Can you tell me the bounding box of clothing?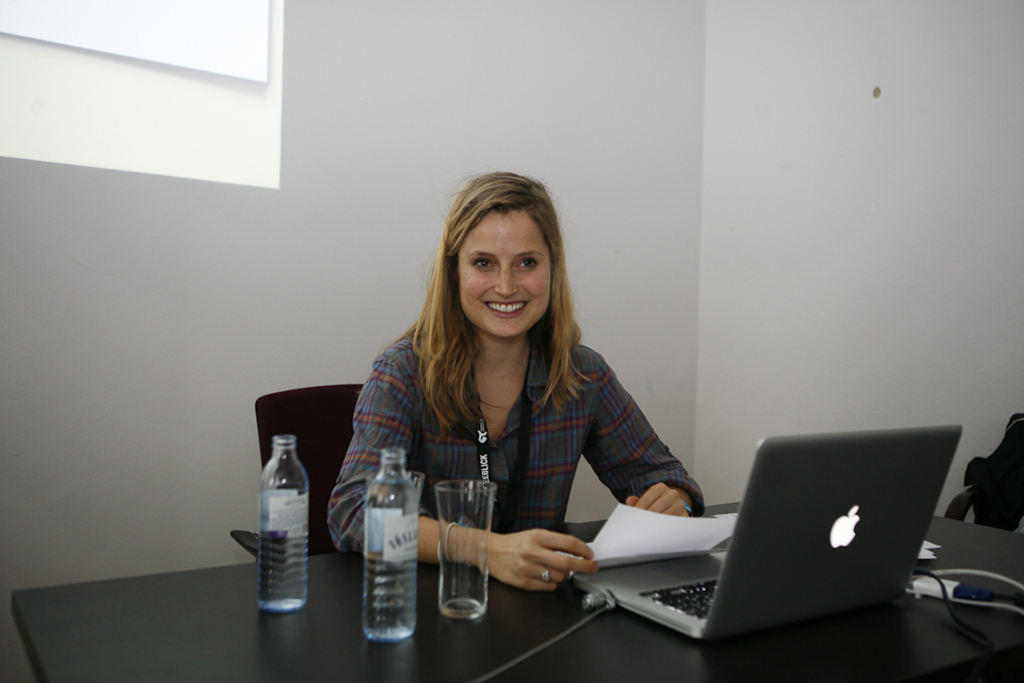
(left=328, top=297, right=715, bottom=601).
